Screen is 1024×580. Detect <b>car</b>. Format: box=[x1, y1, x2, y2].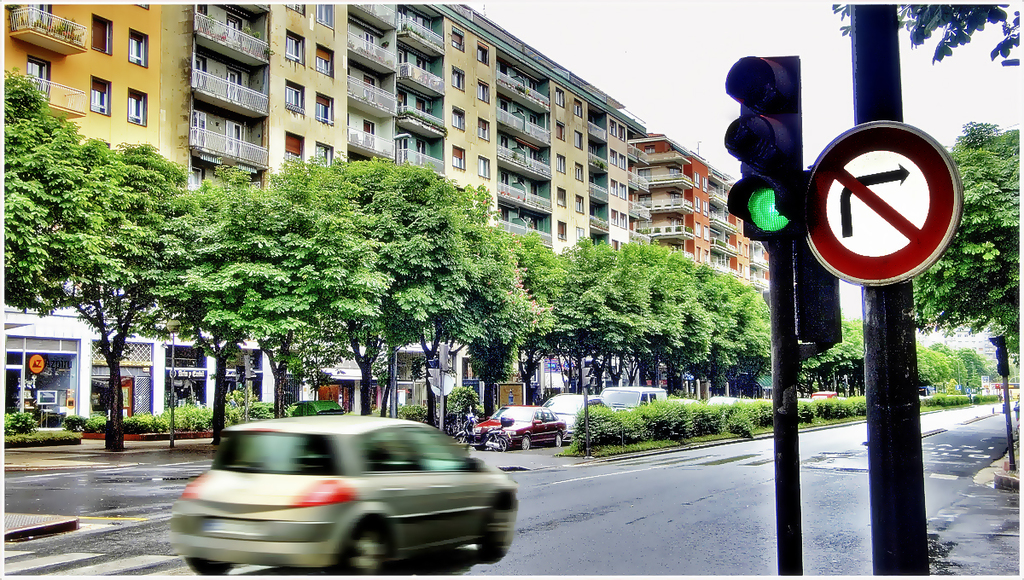
box=[707, 394, 740, 413].
